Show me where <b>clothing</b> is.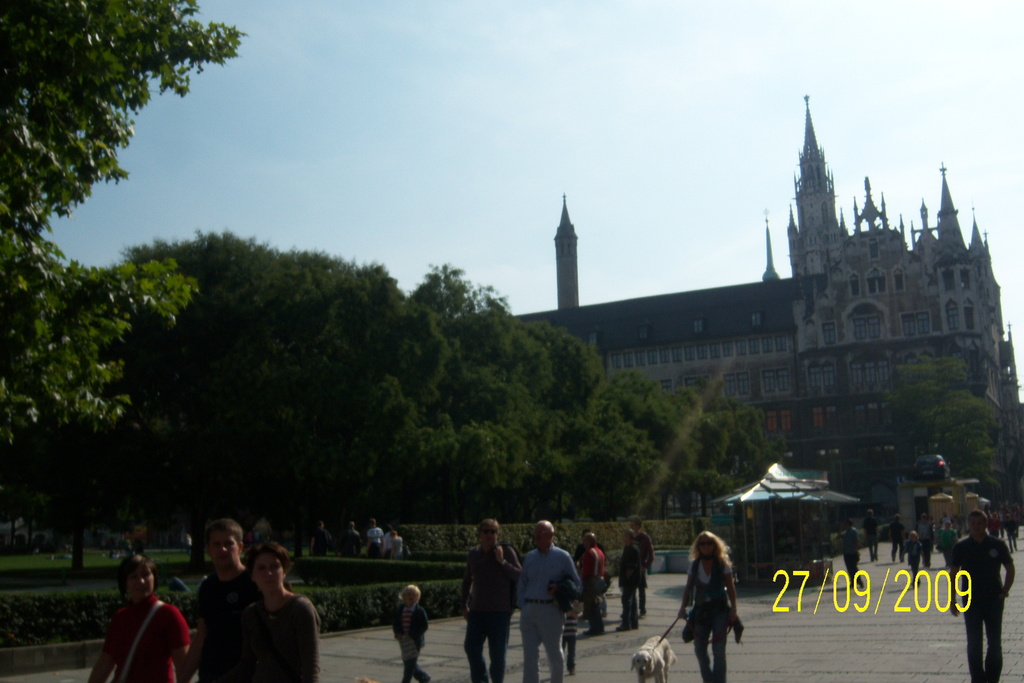
<b>clothing</b> is at <box>917,516,934,563</box>.
